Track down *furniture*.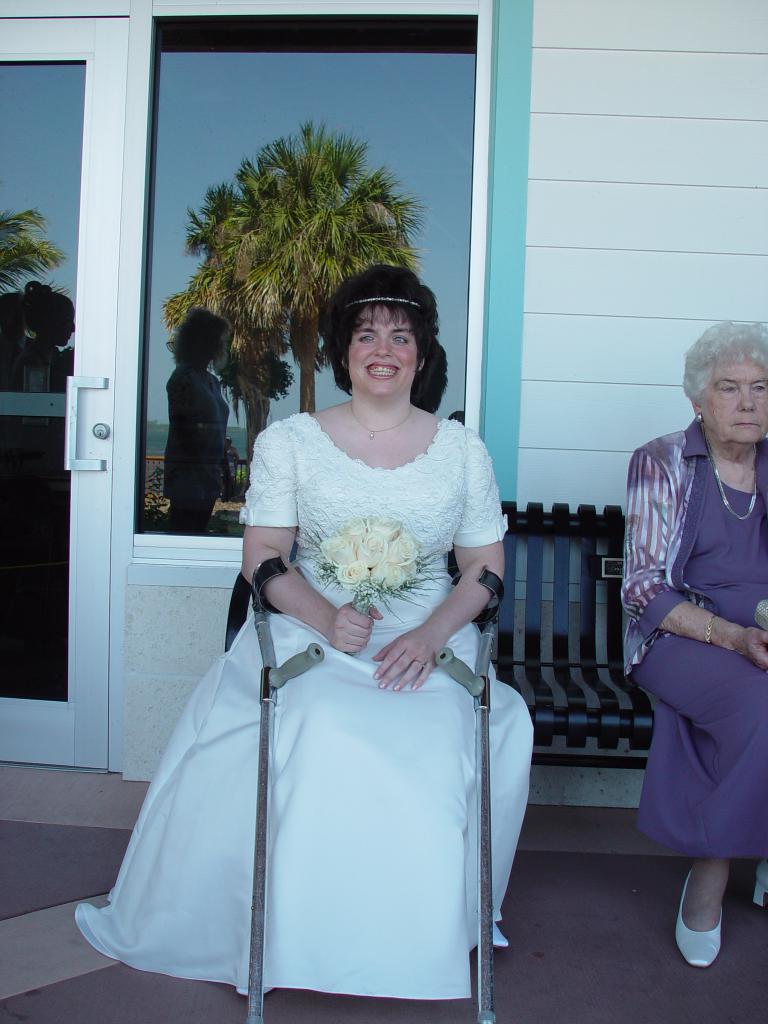
Tracked to pyautogui.locateOnScreen(231, 506, 662, 772).
